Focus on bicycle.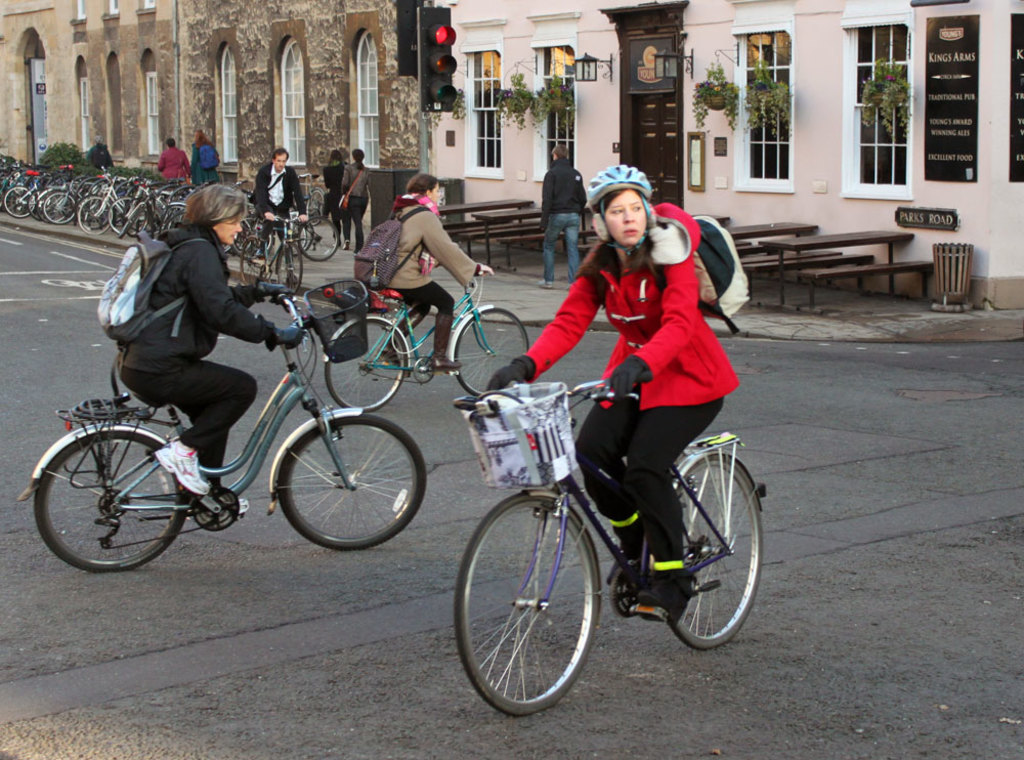
Focused at detection(241, 221, 304, 296).
